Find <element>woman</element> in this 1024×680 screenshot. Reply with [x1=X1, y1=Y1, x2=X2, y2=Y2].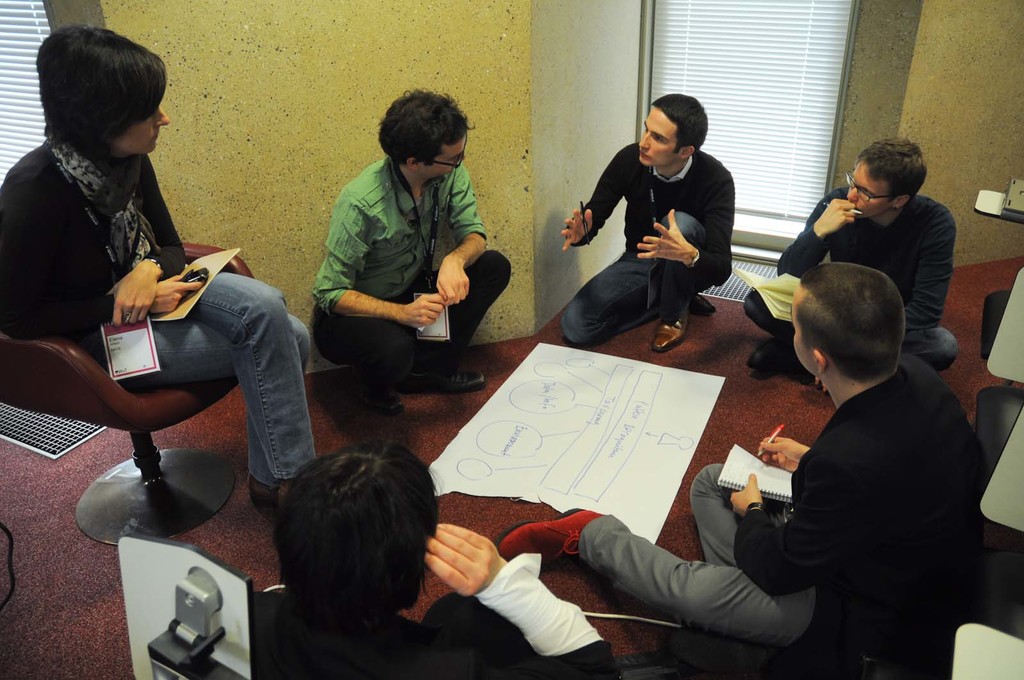
[x1=233, y1=417, x2=483, y2=670].
